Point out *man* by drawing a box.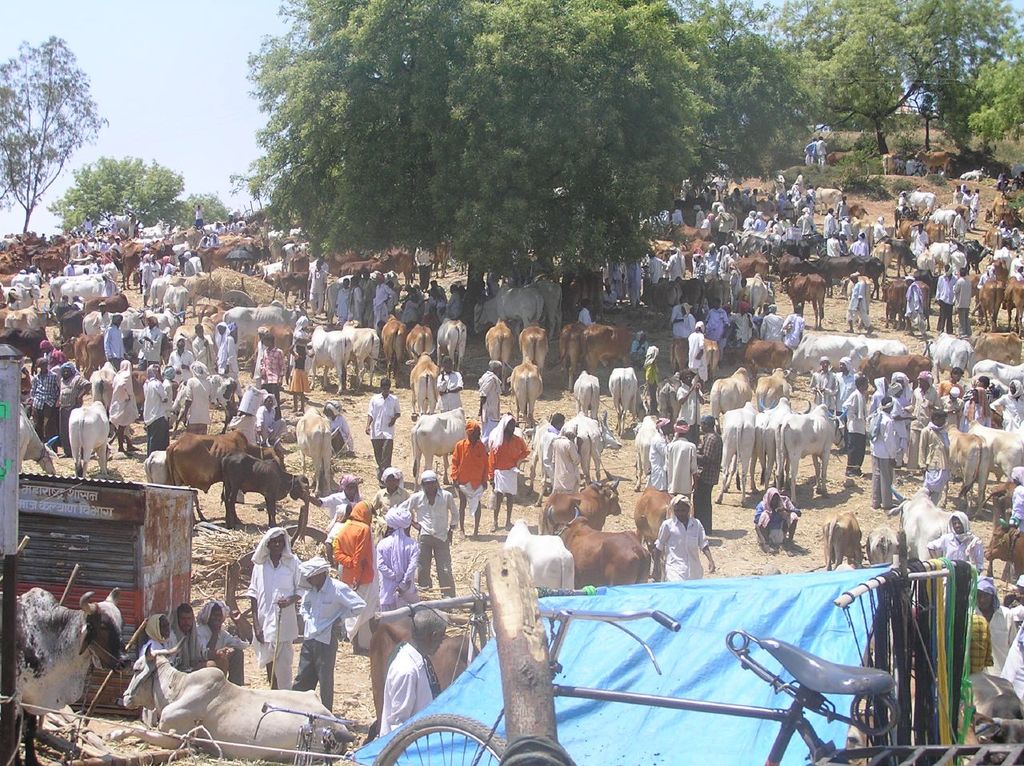
x1=842, y1=375, x2=867, y2=481.
